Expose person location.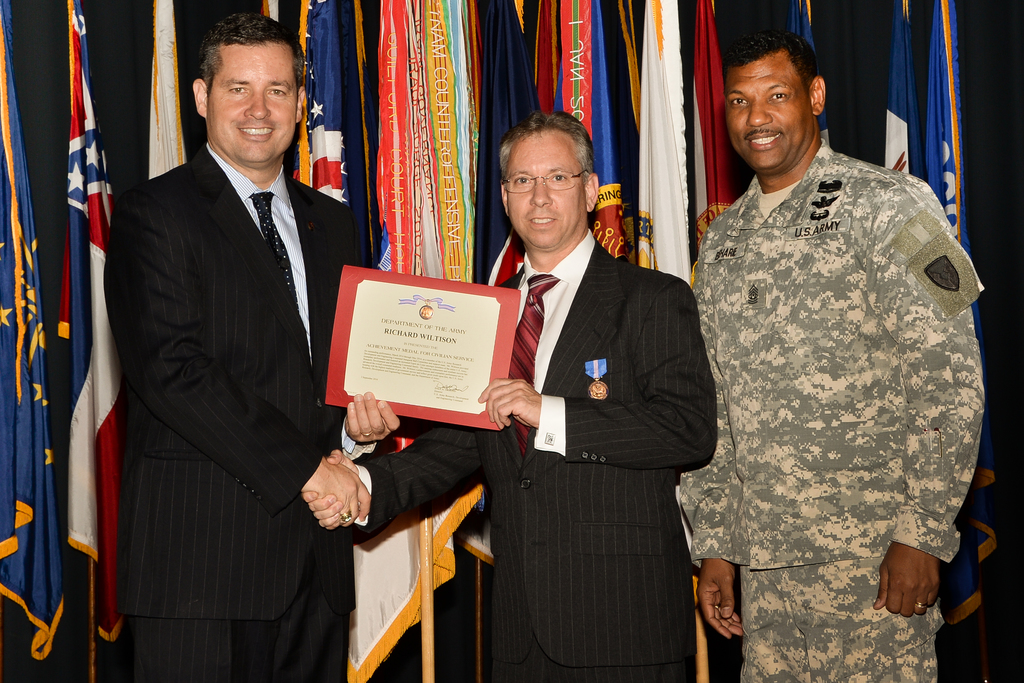
Exposed at bbox(318, 109, 719, 682).
